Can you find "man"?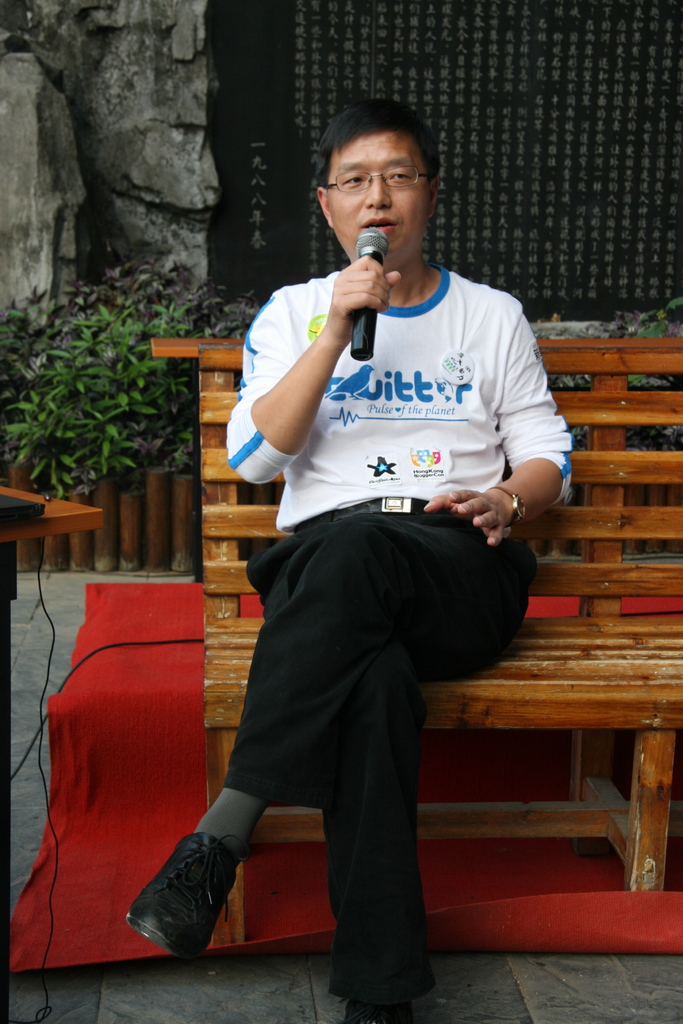
Yes, bounding box: {"left": 121, "top": 96, "right": 609, "bottom": 1023}.
